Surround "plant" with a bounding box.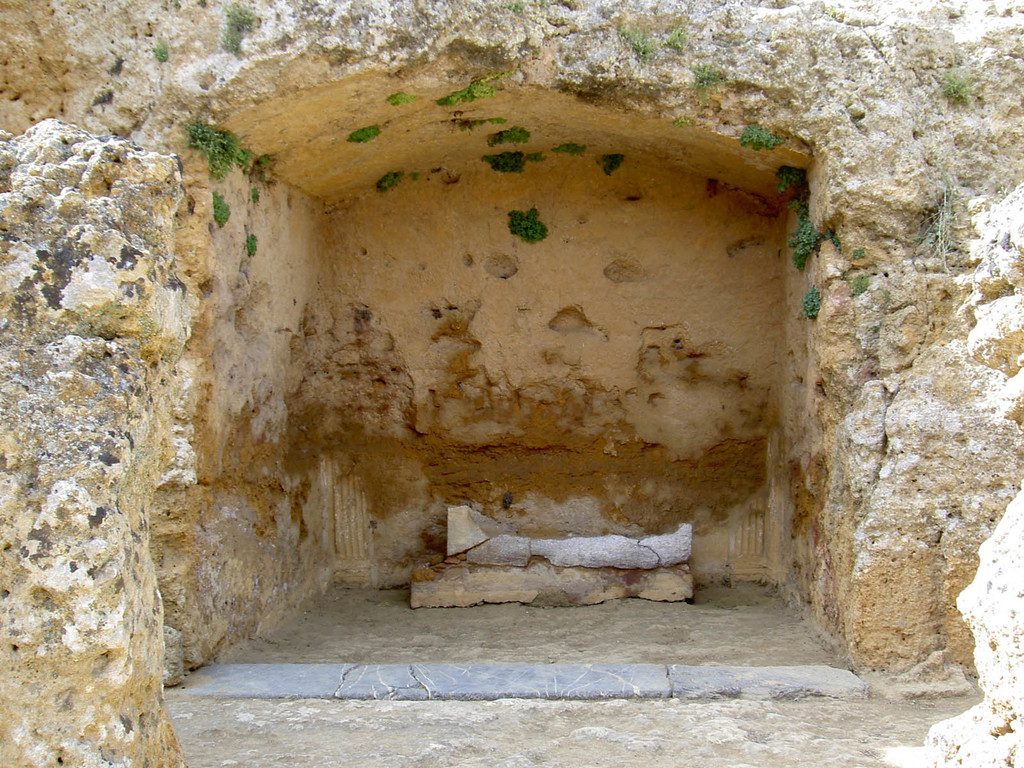
left=482, top=148, right=551, bottom=175.
